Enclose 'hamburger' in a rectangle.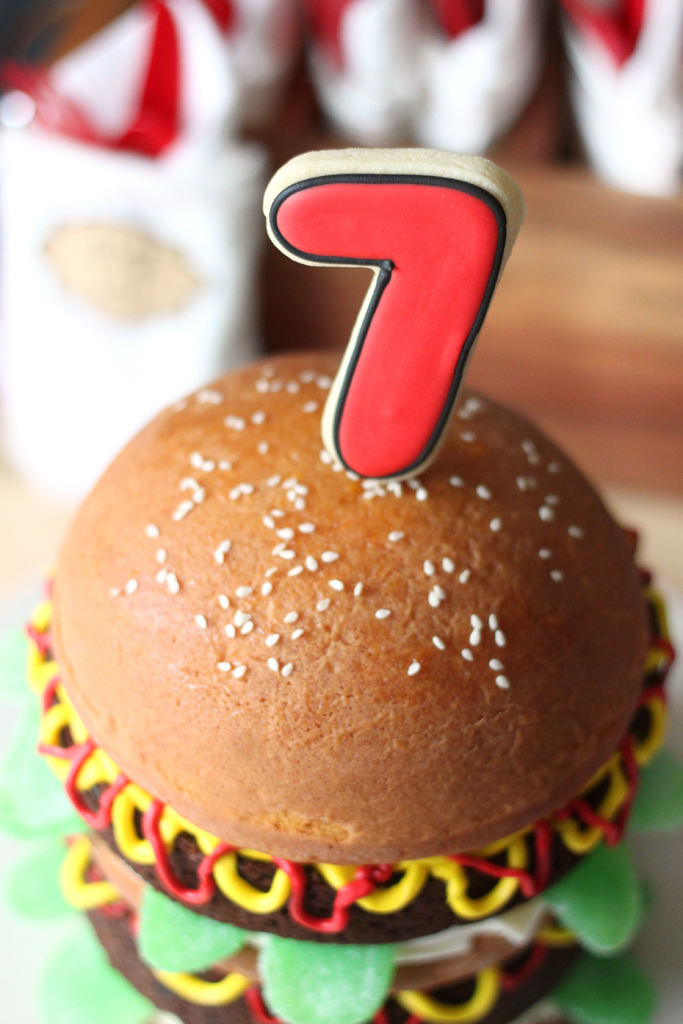
(x1=22, y1=347, x2=682, y2=1023).
